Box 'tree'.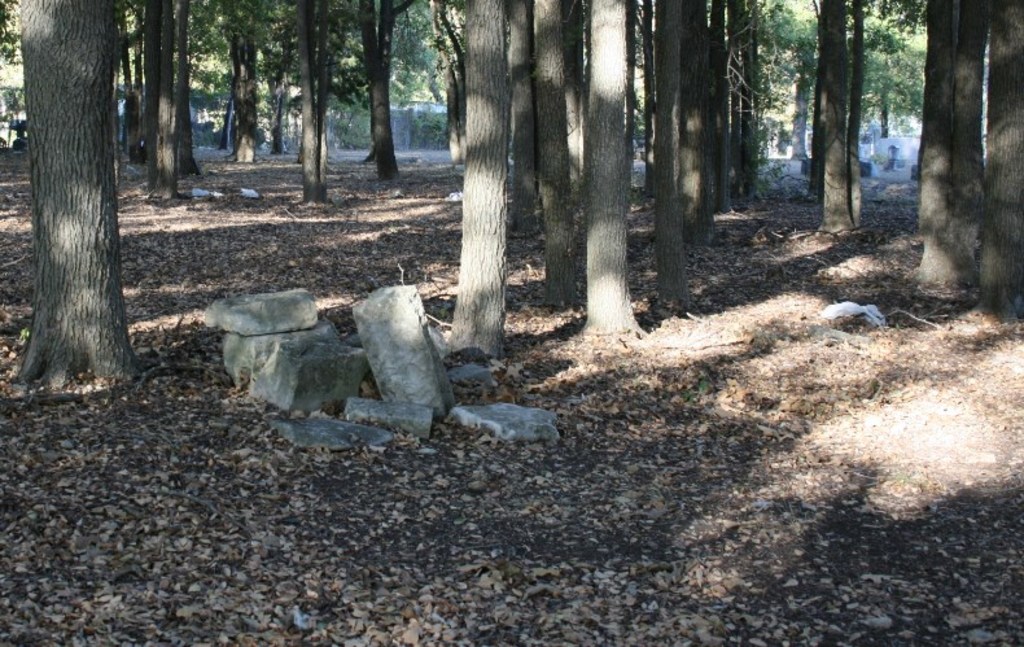
x1=6, y1=0, x2=166, y2=380.
